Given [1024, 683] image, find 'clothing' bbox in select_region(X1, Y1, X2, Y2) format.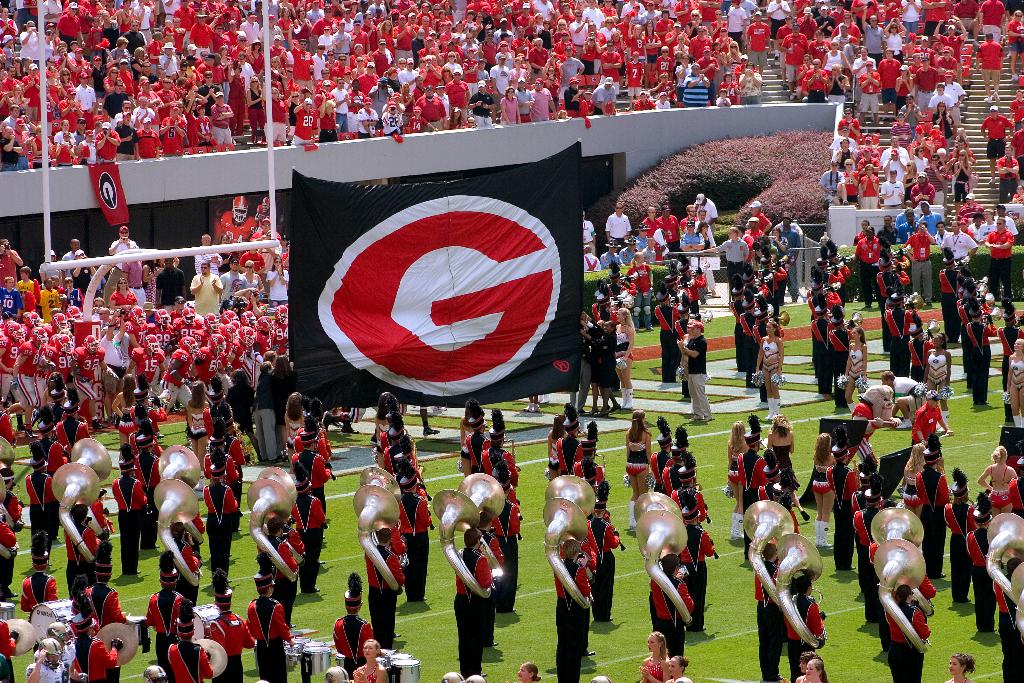
select_region(556, 433, 582, 468).
